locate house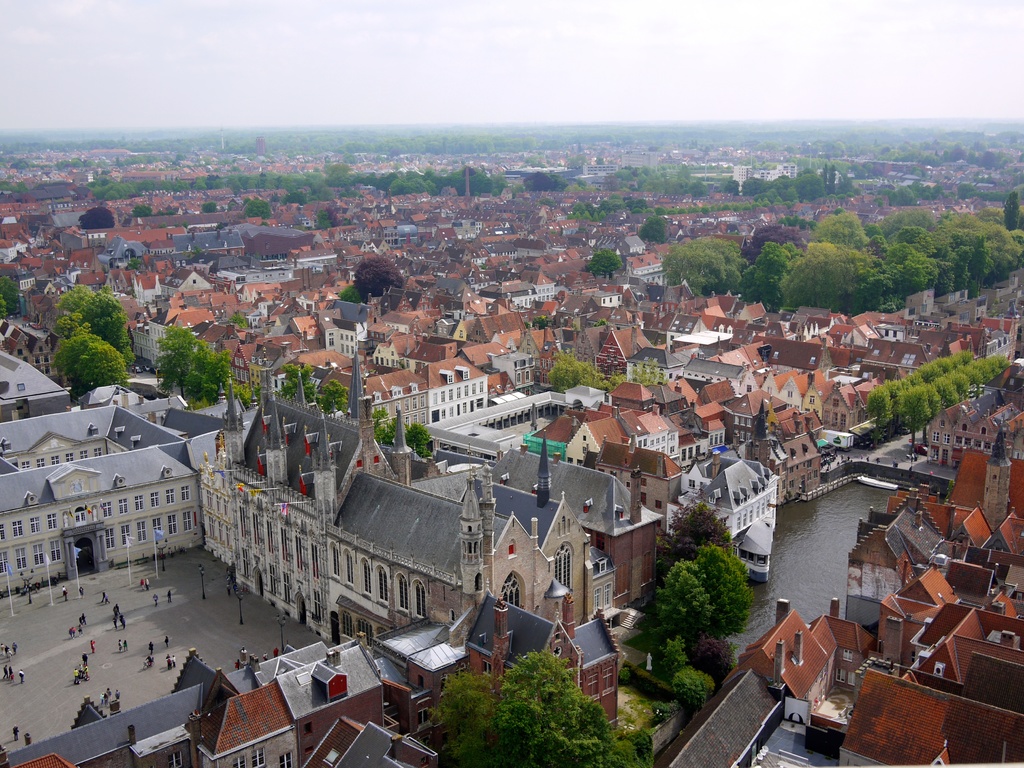
locate(812, 383, 870, 428)
